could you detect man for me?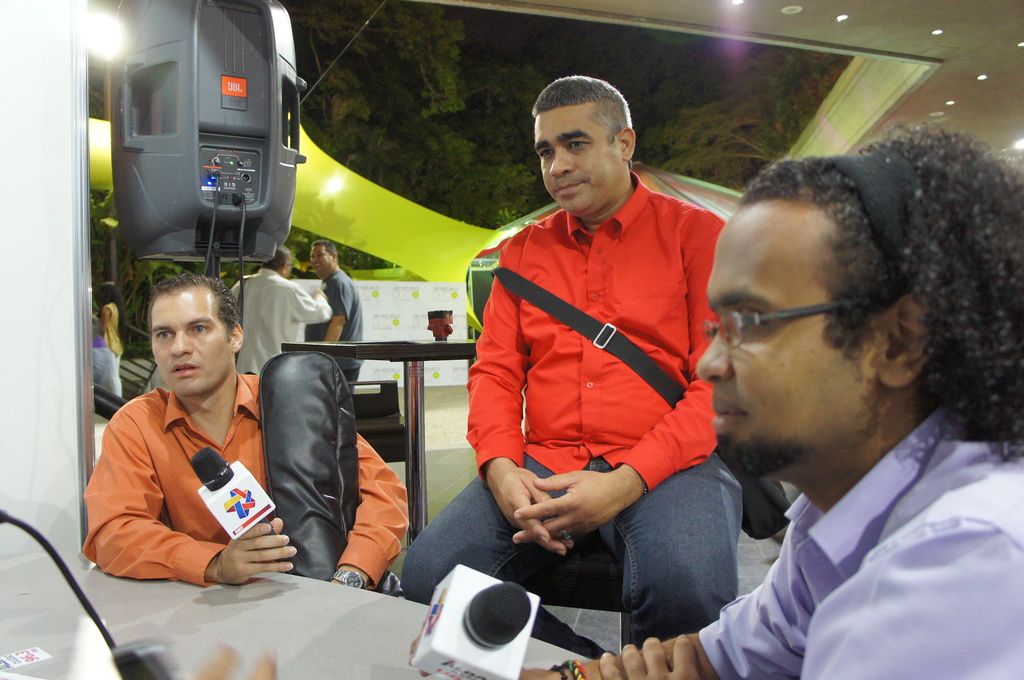
Detection result: box=[400, 76, 735, 654].
